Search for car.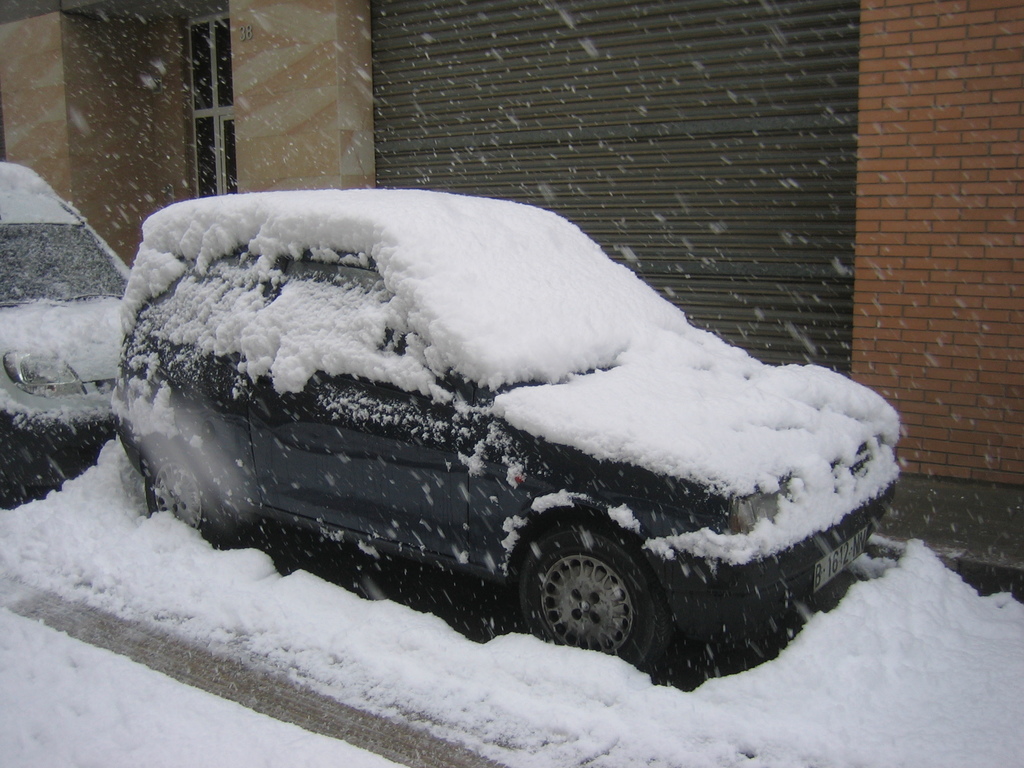
Found at BBox(0, 156, 131, 504).
